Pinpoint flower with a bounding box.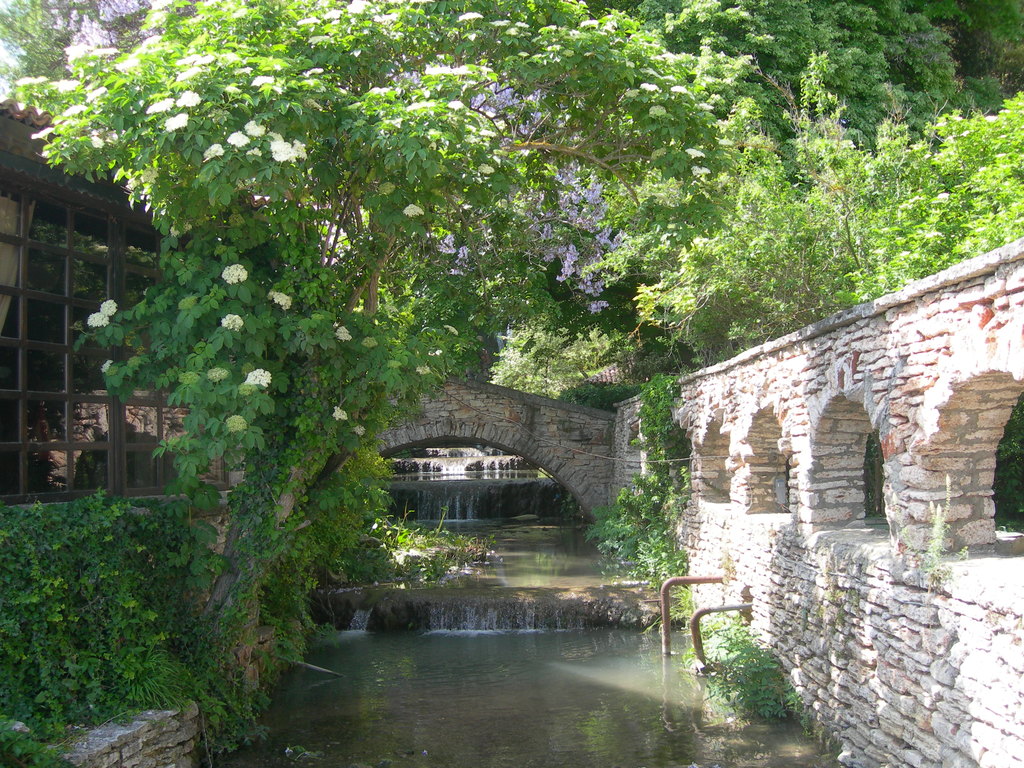
locate(243, 367, 271, 388).
